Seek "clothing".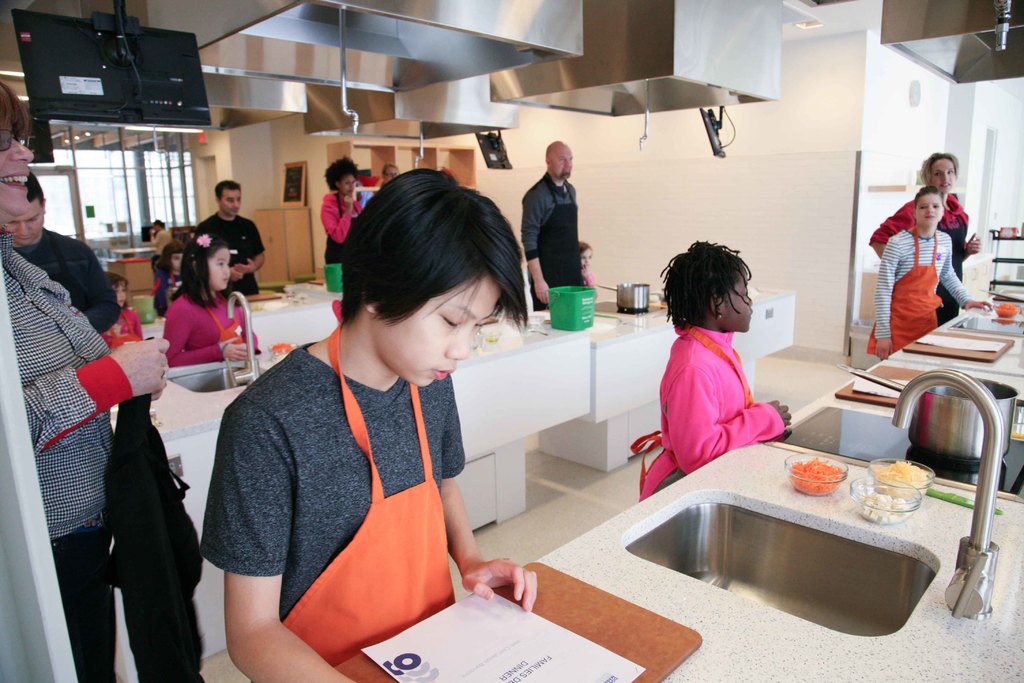
bbox=[204, 299, 457, 682].
